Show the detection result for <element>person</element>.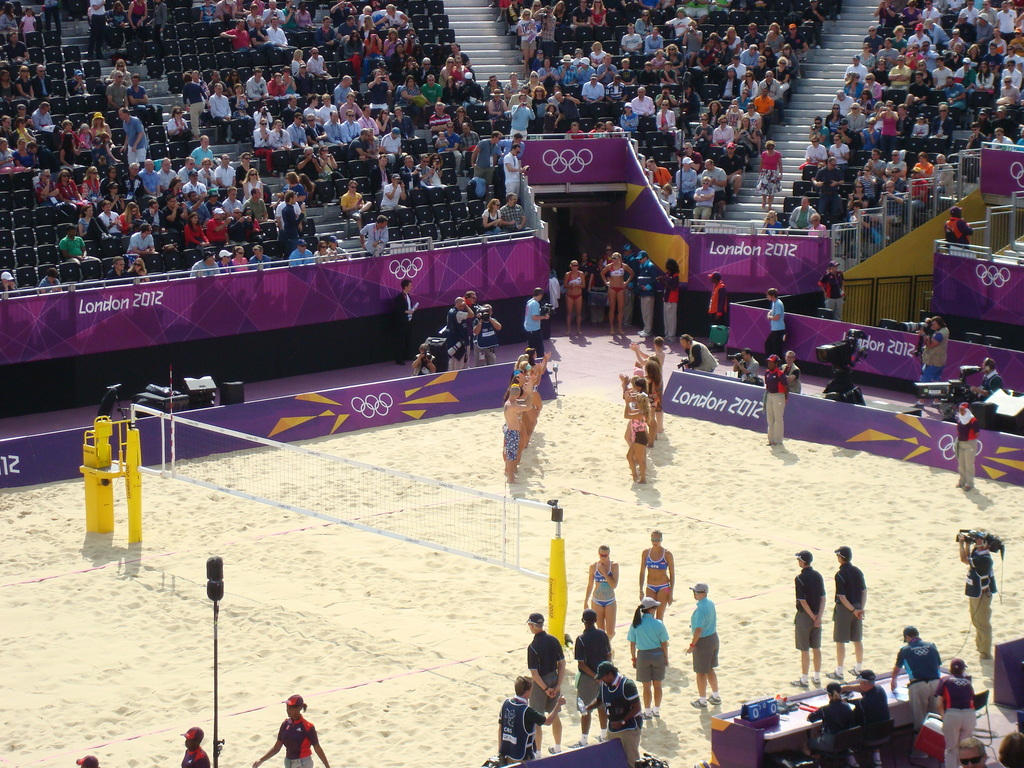
x1=0 y1=100 x2=349 y2=275.
